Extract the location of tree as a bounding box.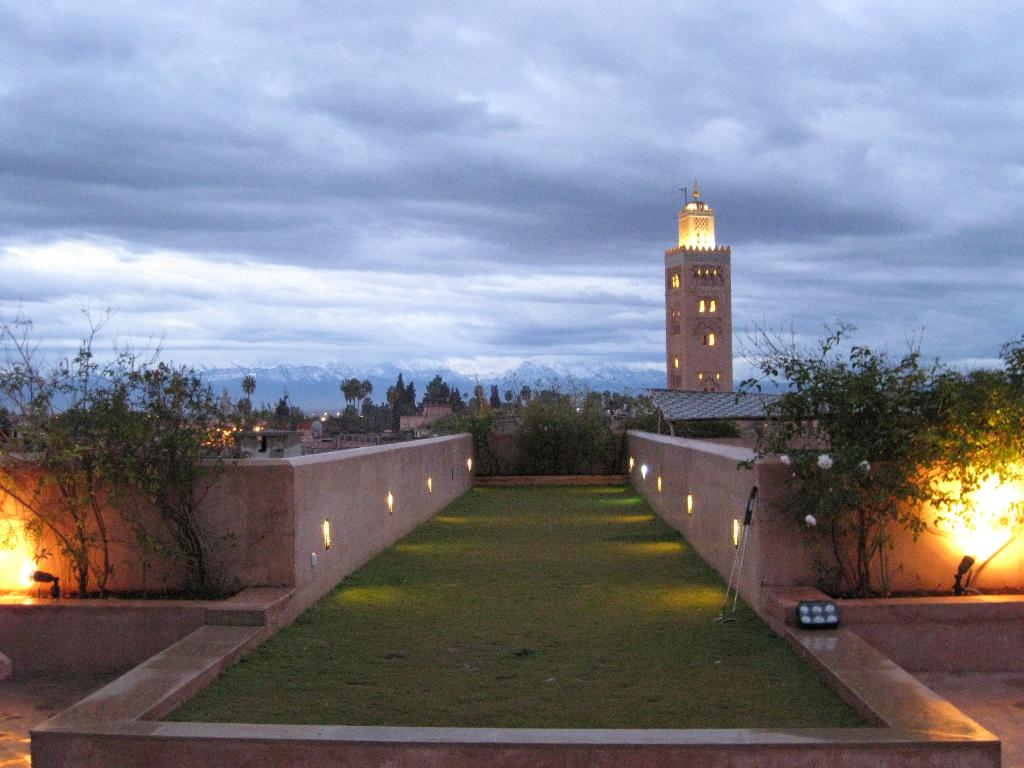
[x1=241, y1=373, x2=259, y2=399].
